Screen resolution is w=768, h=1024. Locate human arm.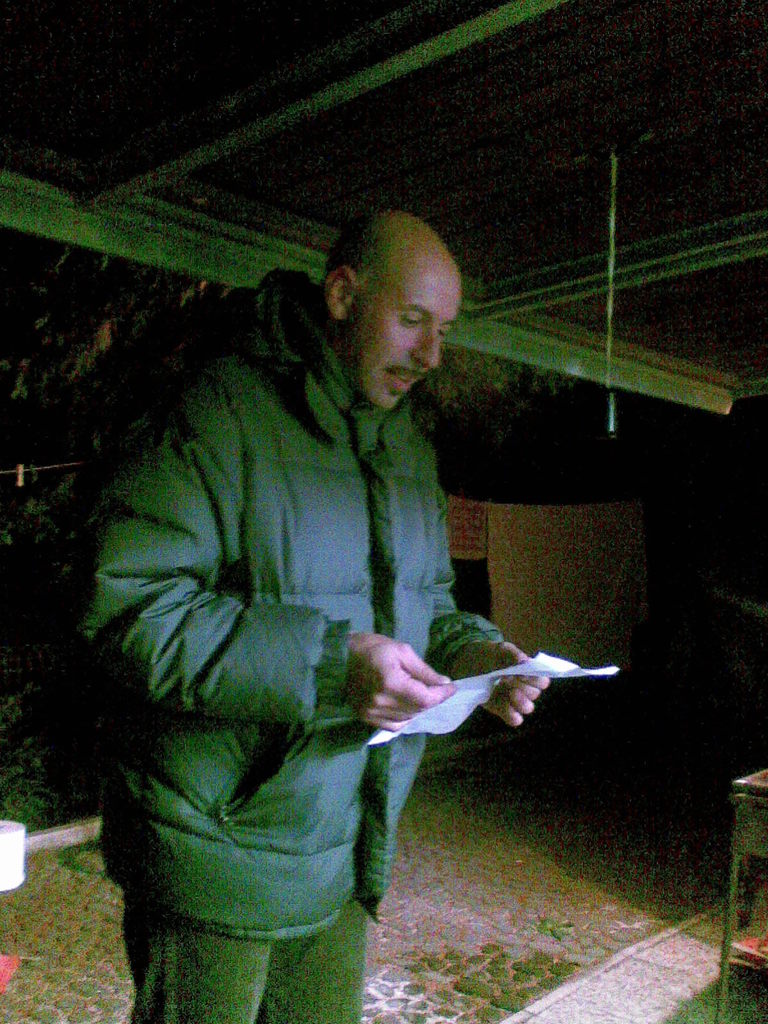
l=431, t=604, r=565, b=739.
